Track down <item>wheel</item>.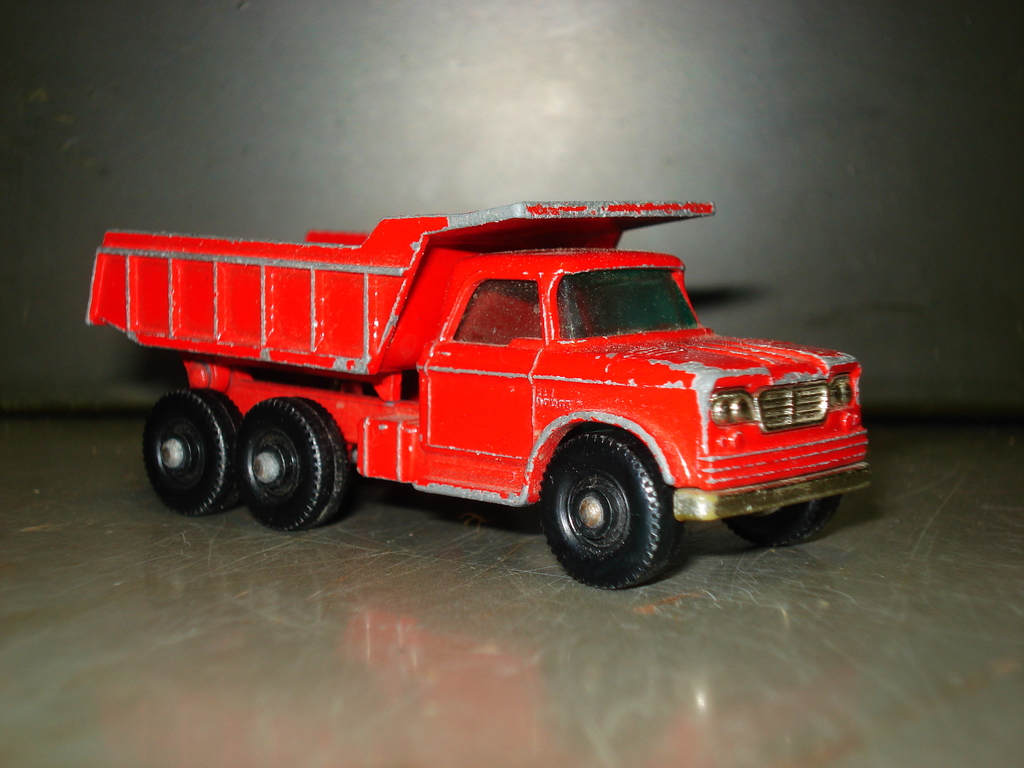
Tracked to 218 399 348 527.
